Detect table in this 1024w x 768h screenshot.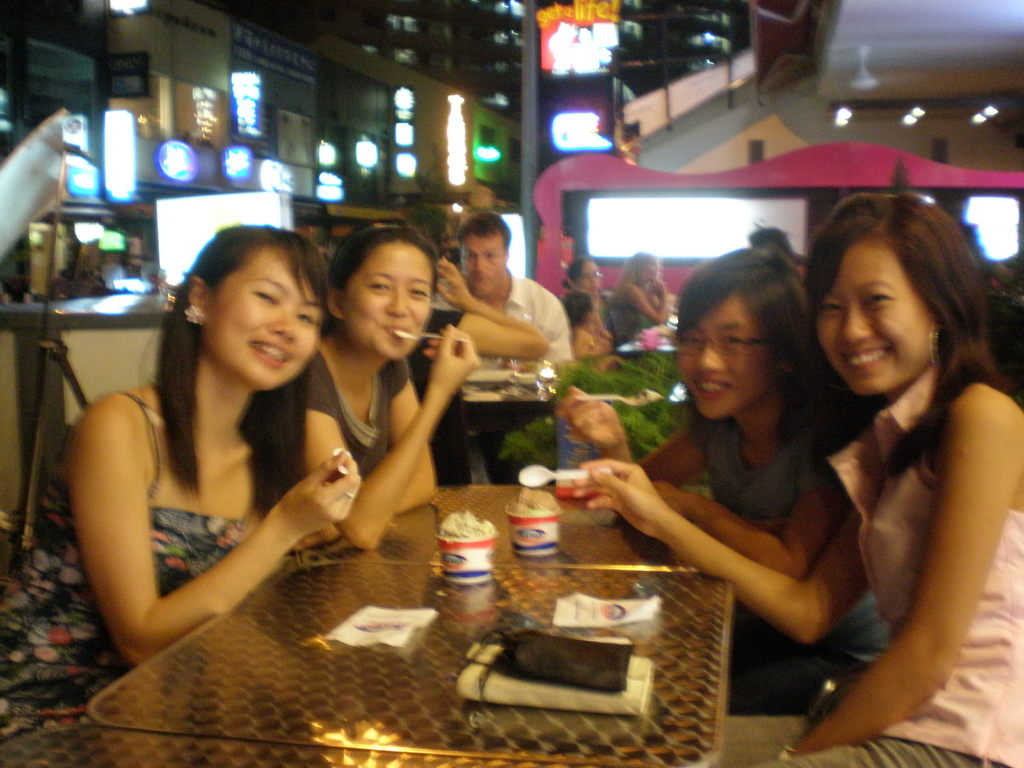
Detection: left=126, top=487, right=770, bottom=753.
